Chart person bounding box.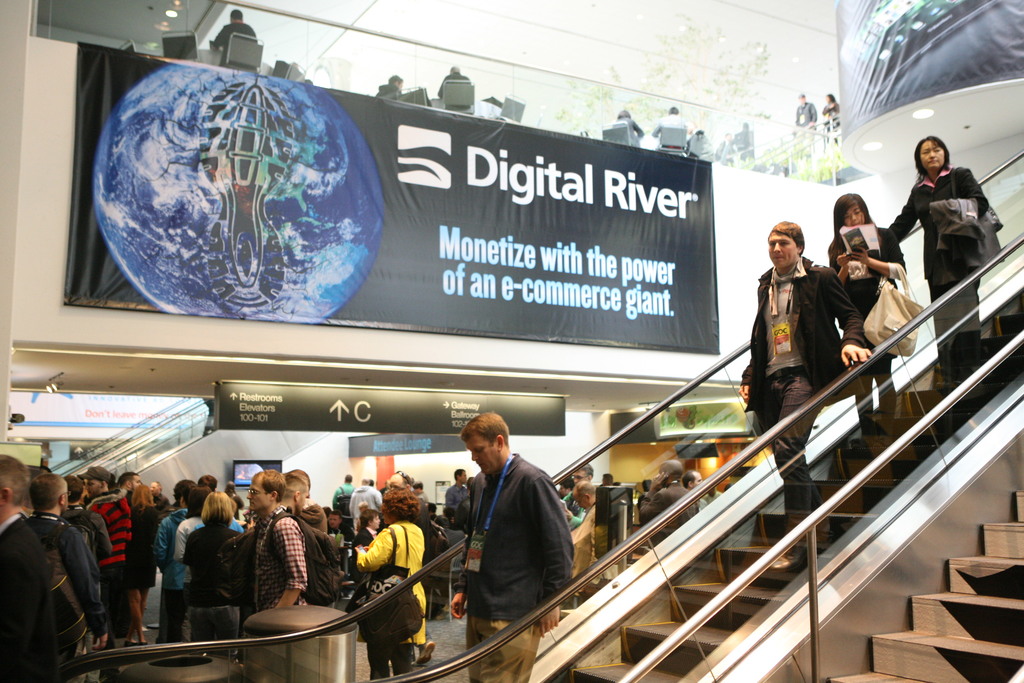
Charted: {"left": 125, "top": 467, "right": 145, "bottom": 518}.
